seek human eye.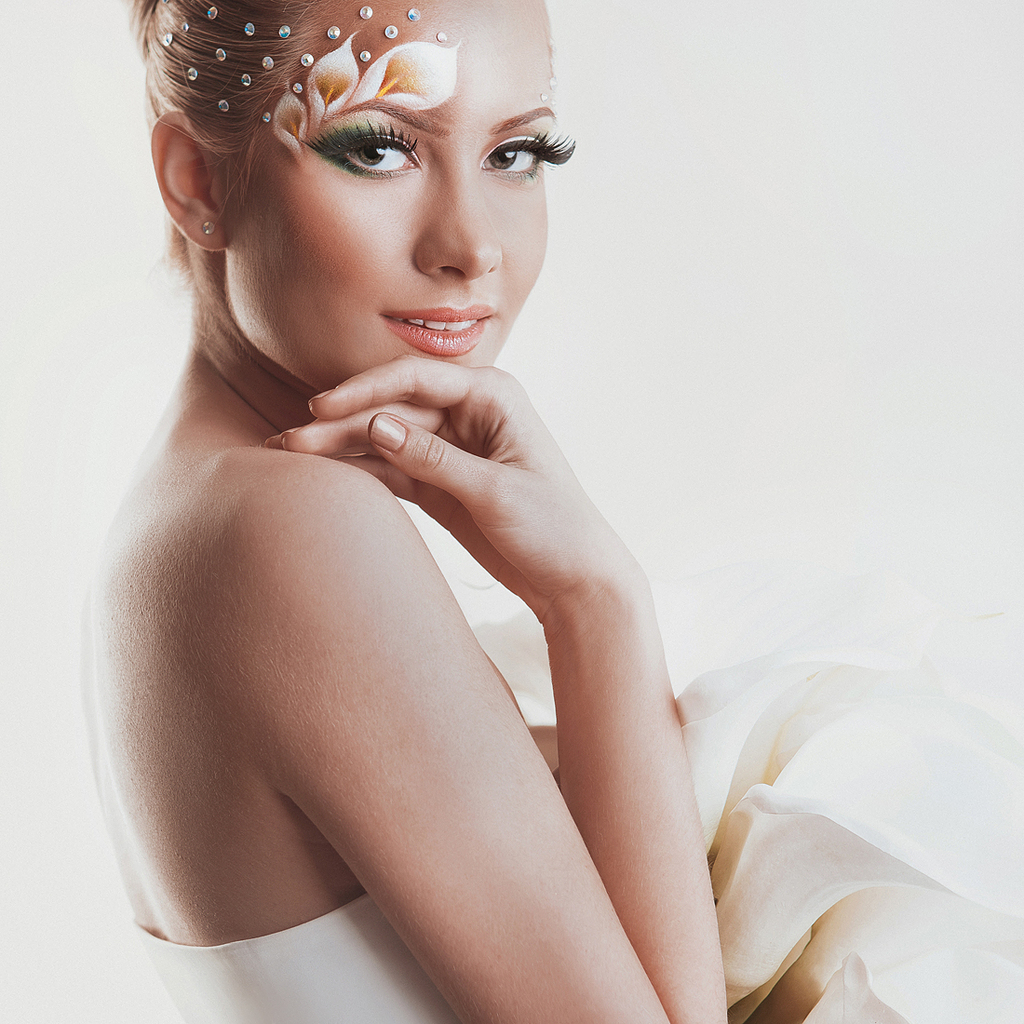
detection(479, 122, 550, 181).
